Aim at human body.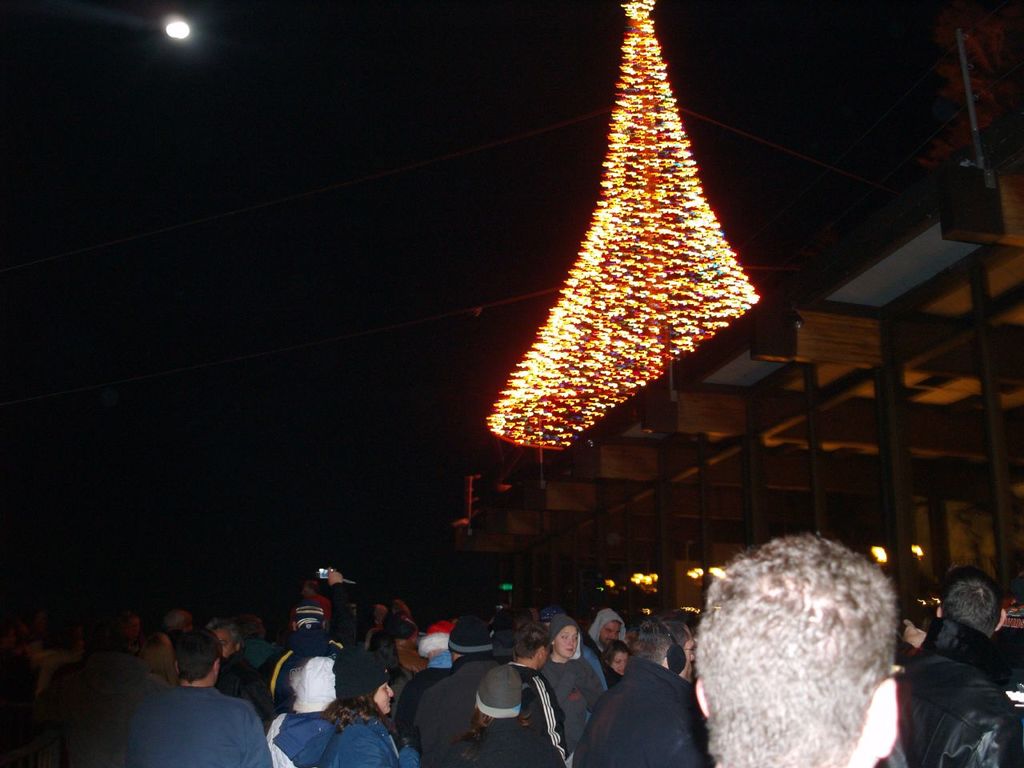
Aimed at 598:615:702:767.
